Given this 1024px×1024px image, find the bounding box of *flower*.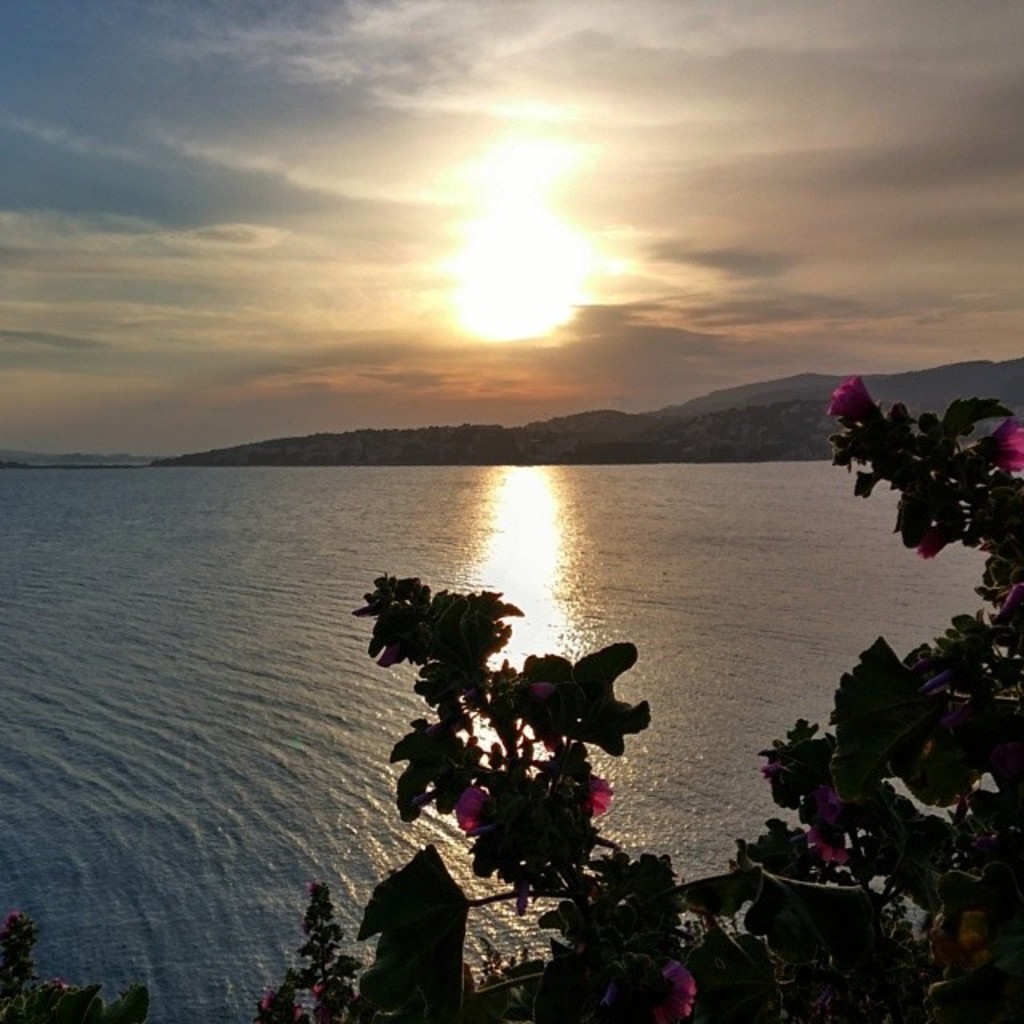
{"left": 1002, "top": 432, "right": 1022, "bottom": 474}.
